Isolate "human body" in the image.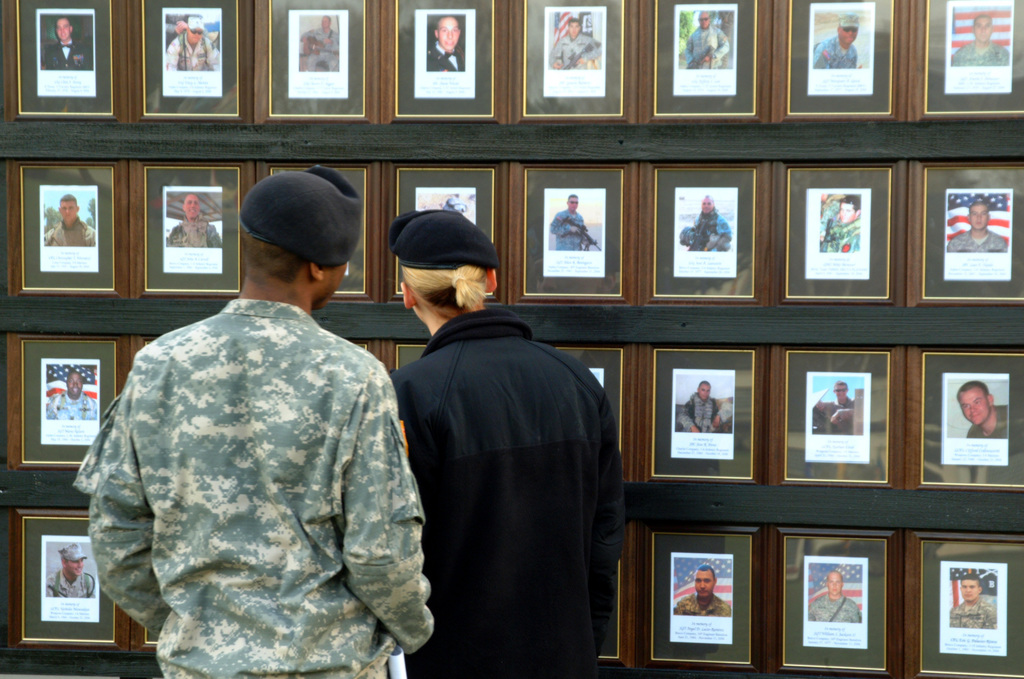
Isolated region: detection(672, 596, 731, 615).
